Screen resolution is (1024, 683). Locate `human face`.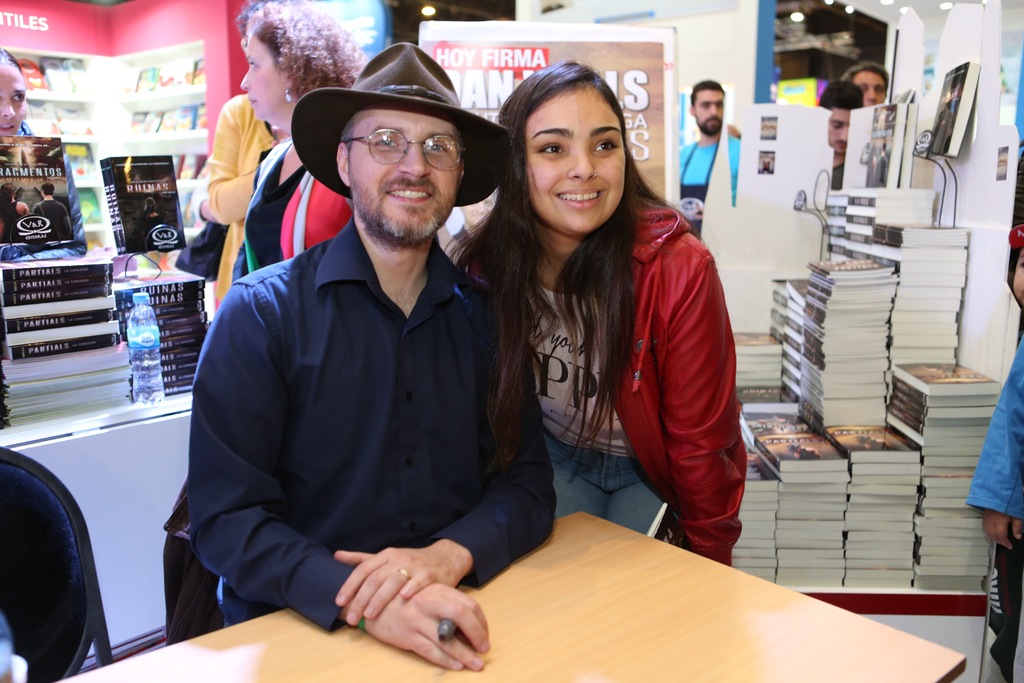
(x1=854, y1=70, x2=885, y2=107).
